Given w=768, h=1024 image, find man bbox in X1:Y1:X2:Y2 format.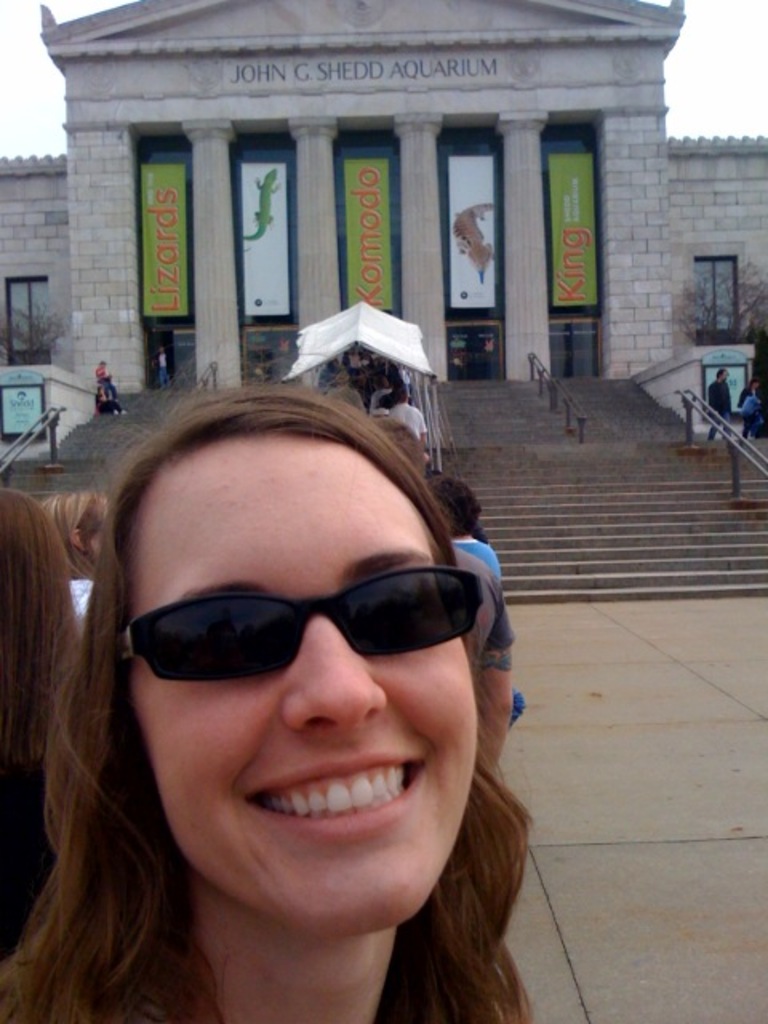
698:360:739:443.
